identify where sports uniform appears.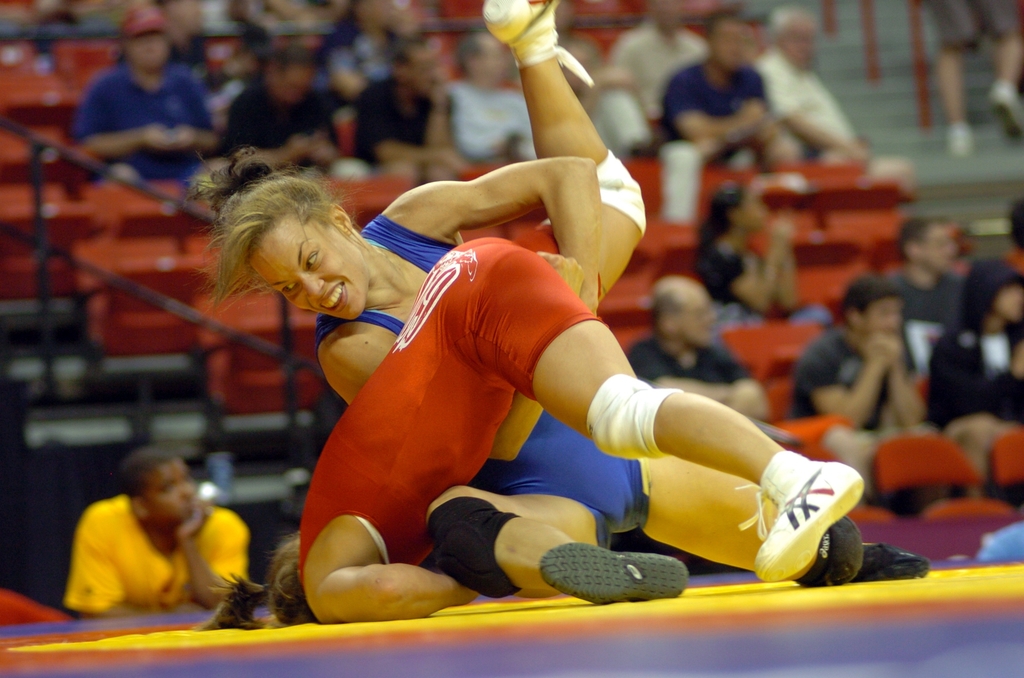
Appears at 58/498/259/620.
